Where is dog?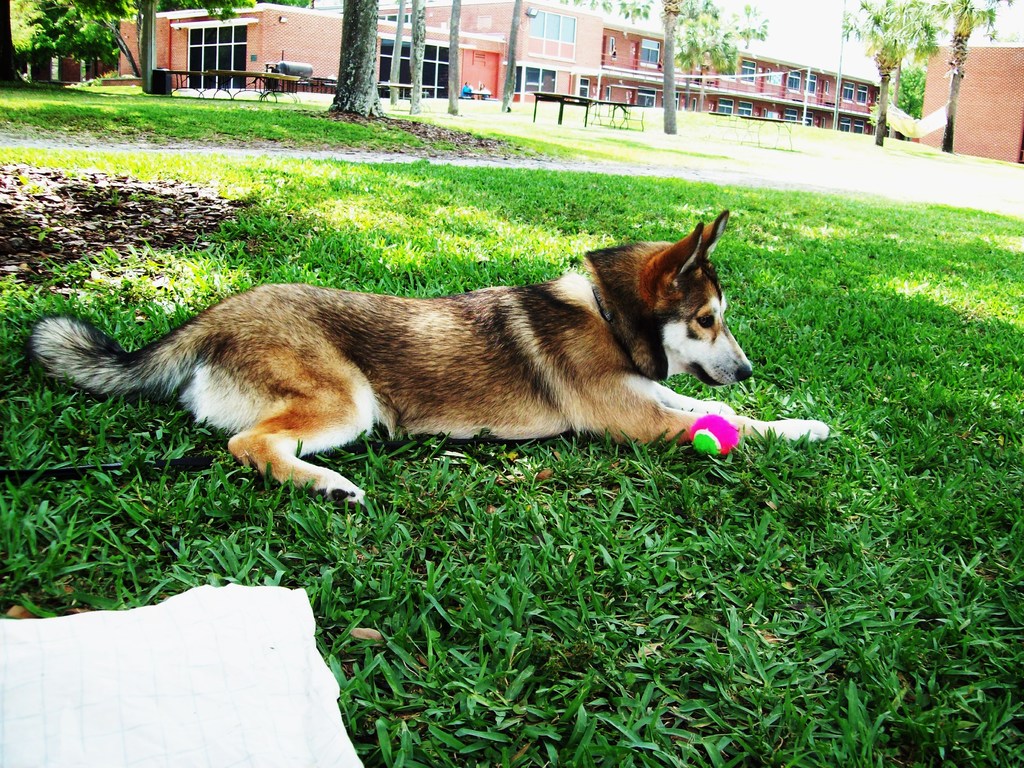
<bbox>29, 209, 826, 506</bbox>.
